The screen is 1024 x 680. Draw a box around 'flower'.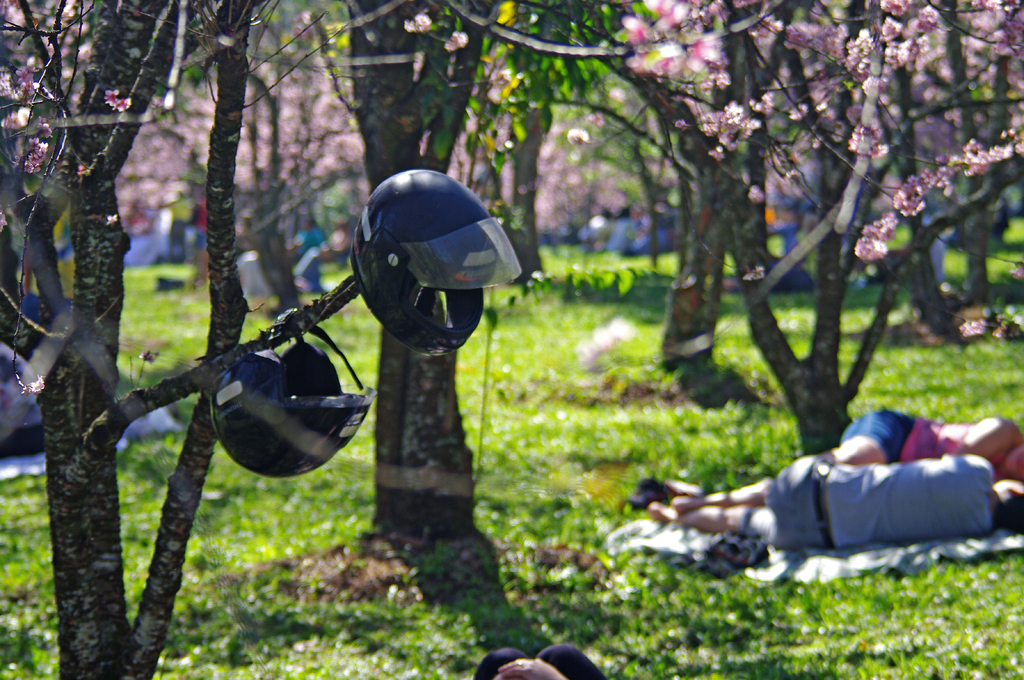
401, 16, 433, 35.
